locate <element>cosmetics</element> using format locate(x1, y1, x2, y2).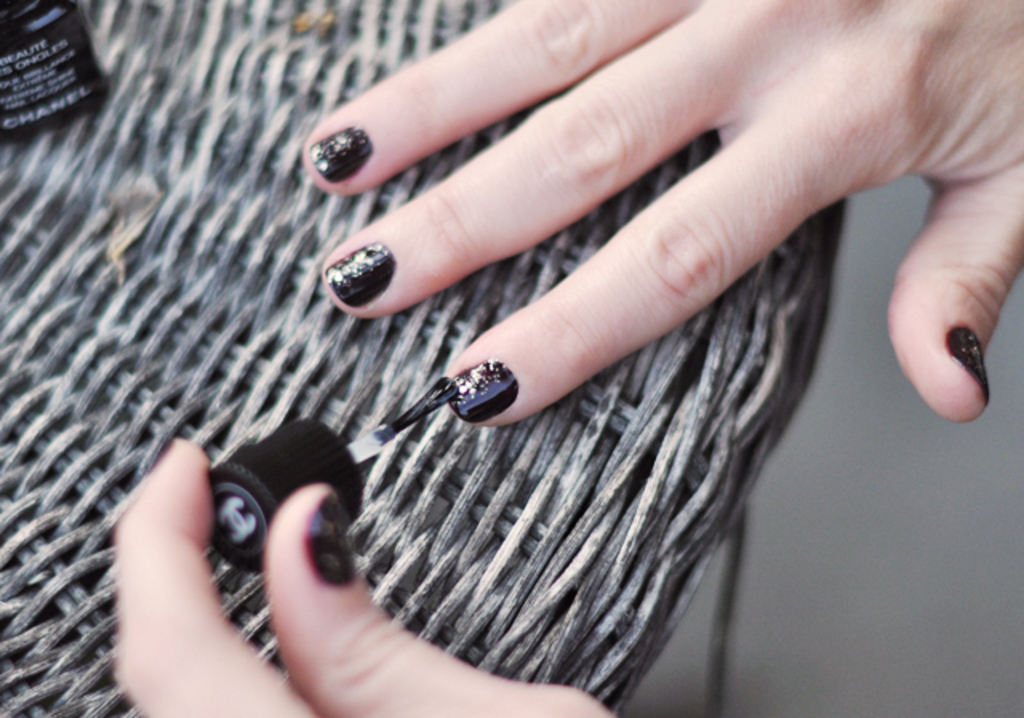
locate(438, 342, 531, 429).
